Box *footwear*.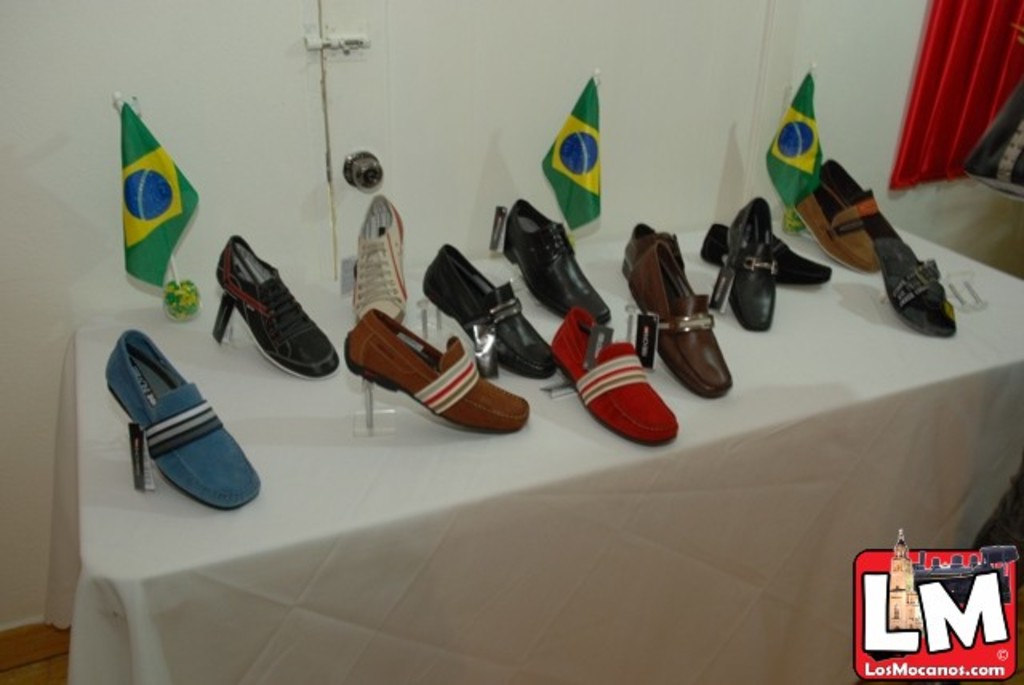
Rect(819, 157, 902, 250).
